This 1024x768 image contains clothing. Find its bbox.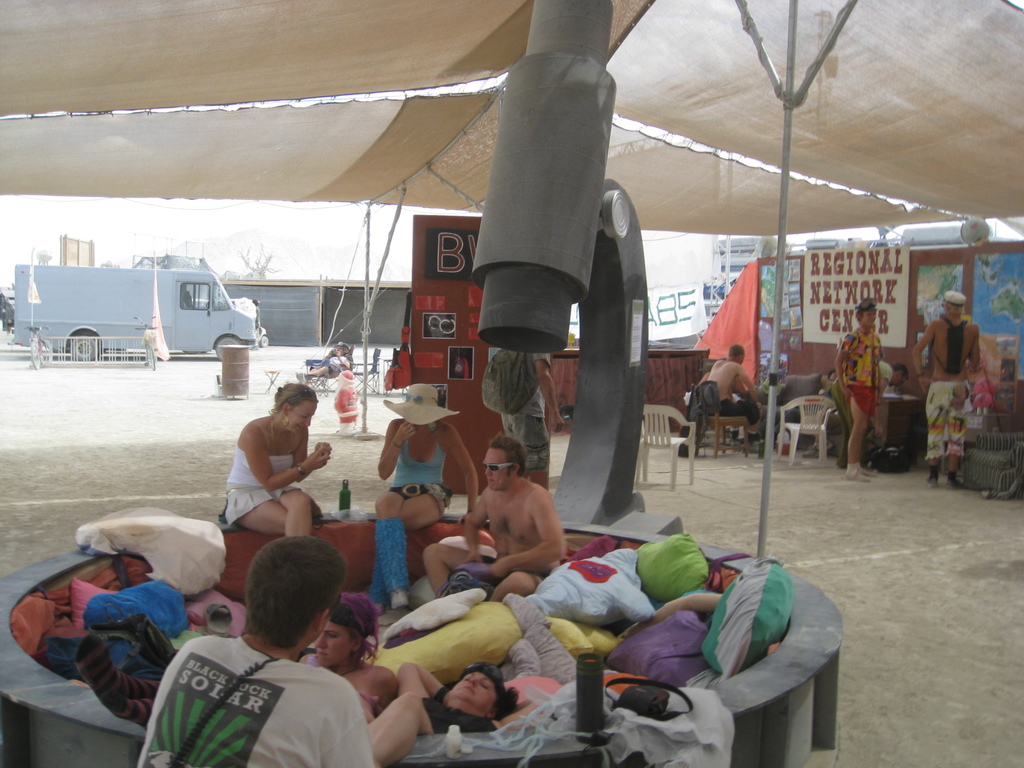
detection(211, 441, 304, 536).
